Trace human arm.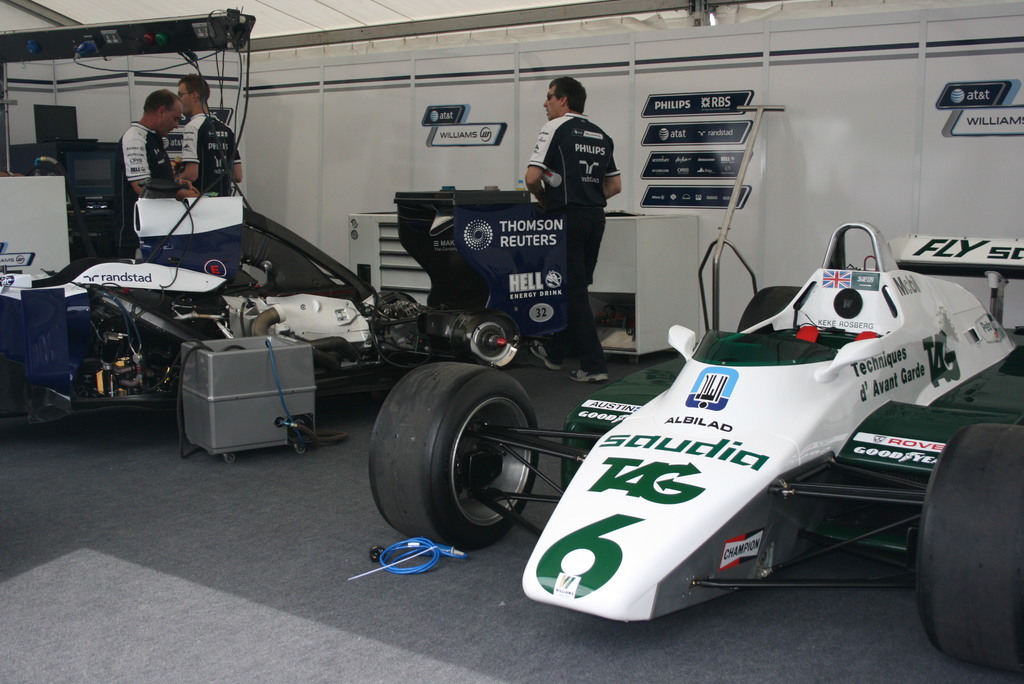
Traced to [131,131,202,199].
